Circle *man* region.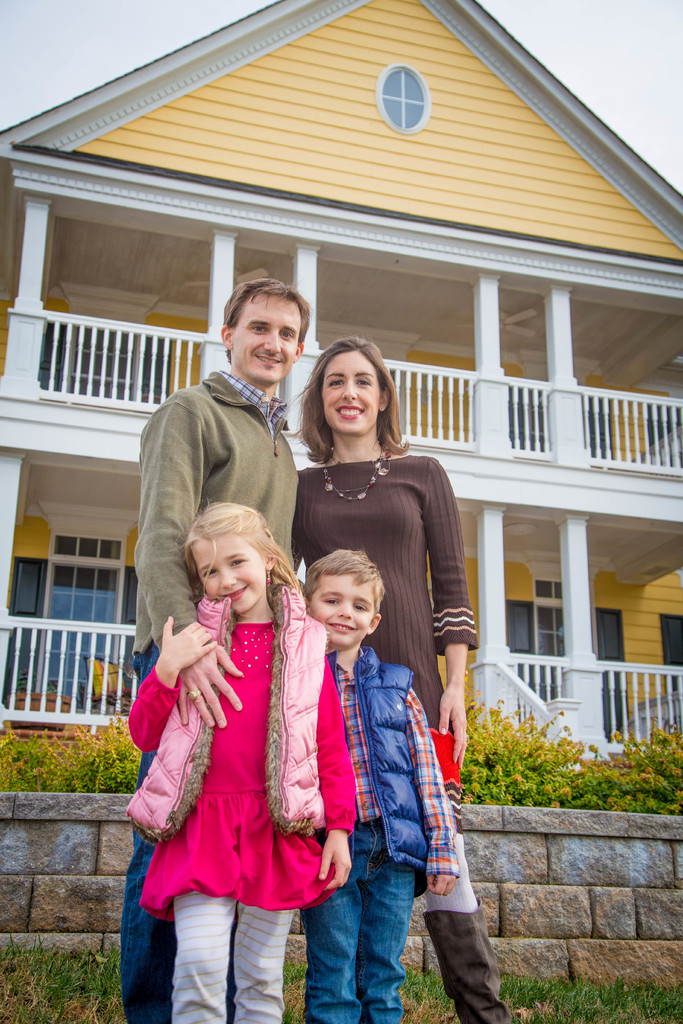
Region: x1=111, y1=282, x2=310, y2=1017.
